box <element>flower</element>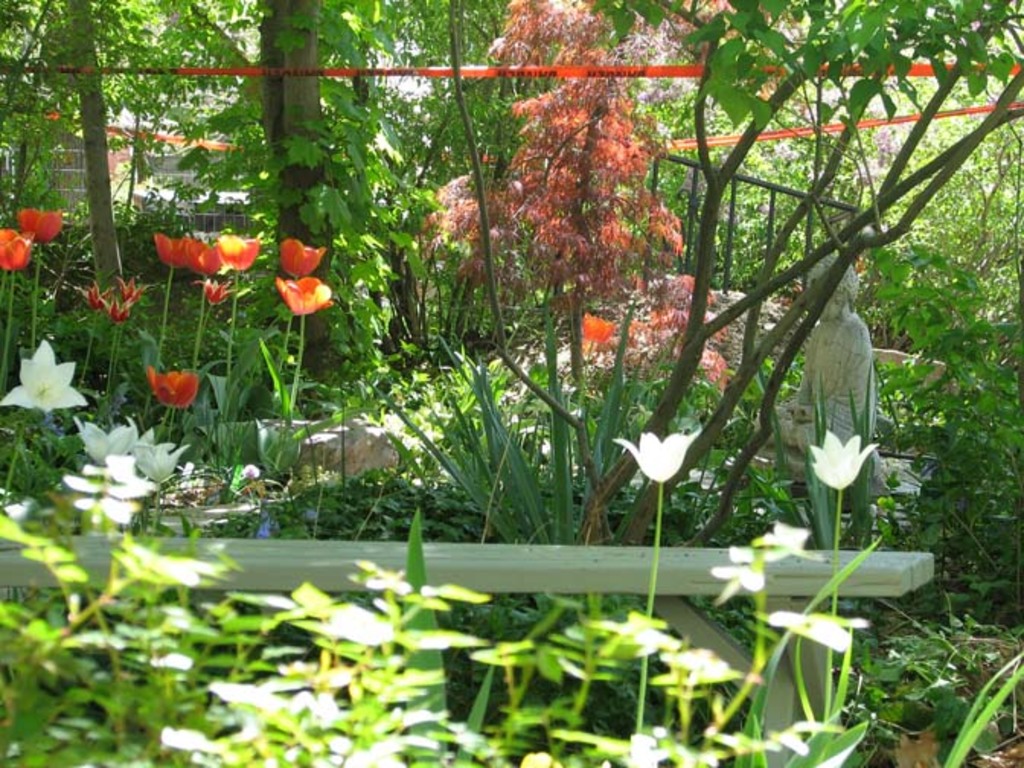
{"left": 0, "top": 224, "right": 34, "bottom": 274}
